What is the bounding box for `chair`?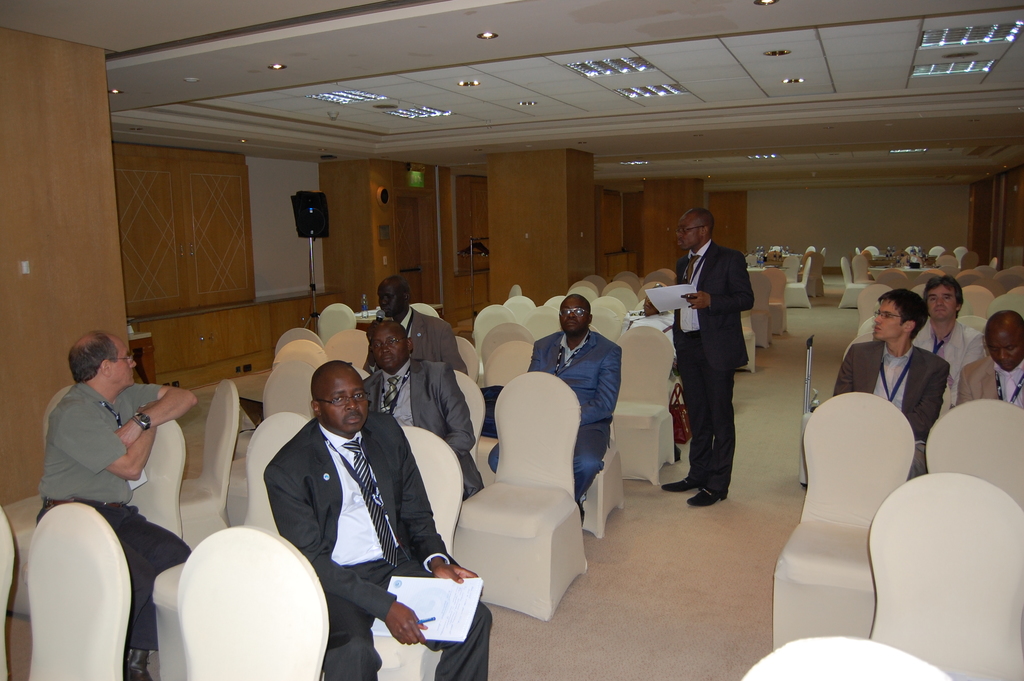
182/381/234/550.
